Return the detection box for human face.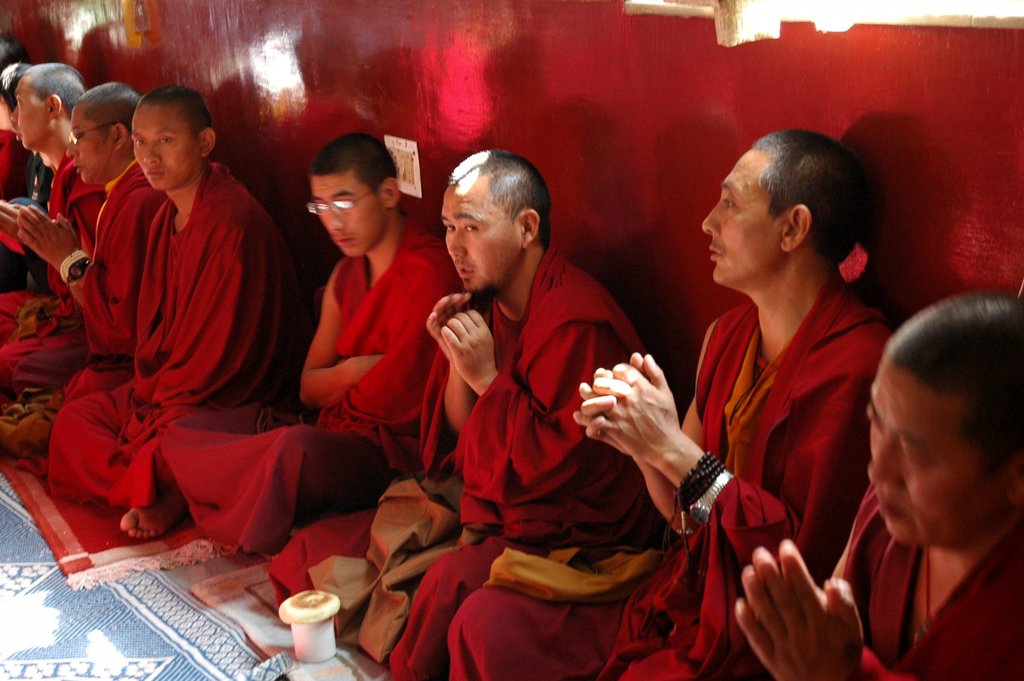
l=62, t=106, r=112, b=185.
